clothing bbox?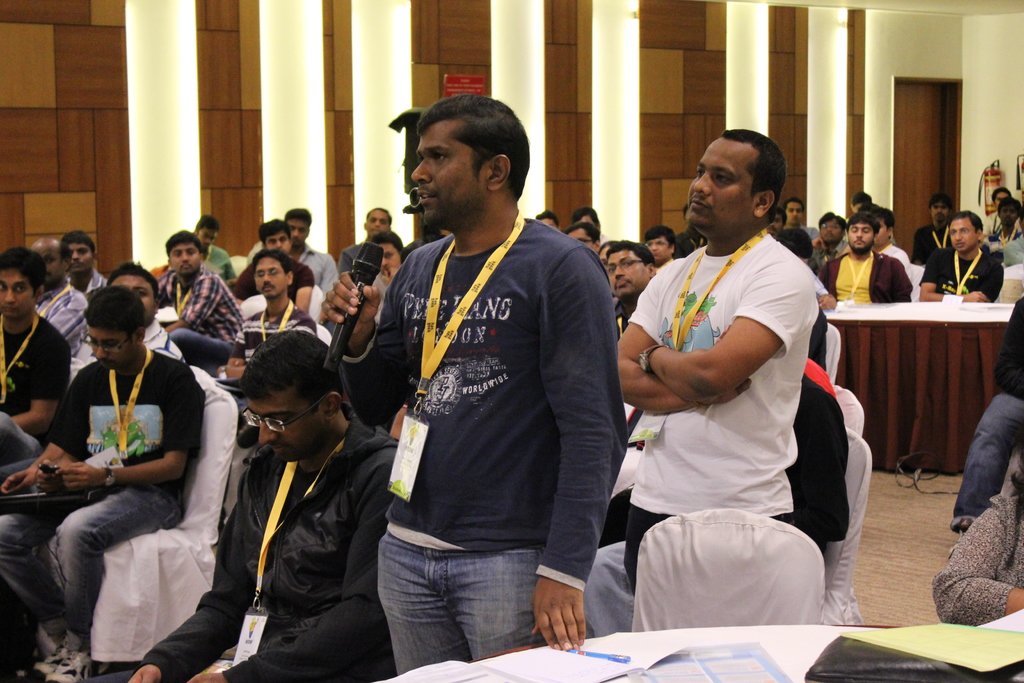
155:268:251:365
